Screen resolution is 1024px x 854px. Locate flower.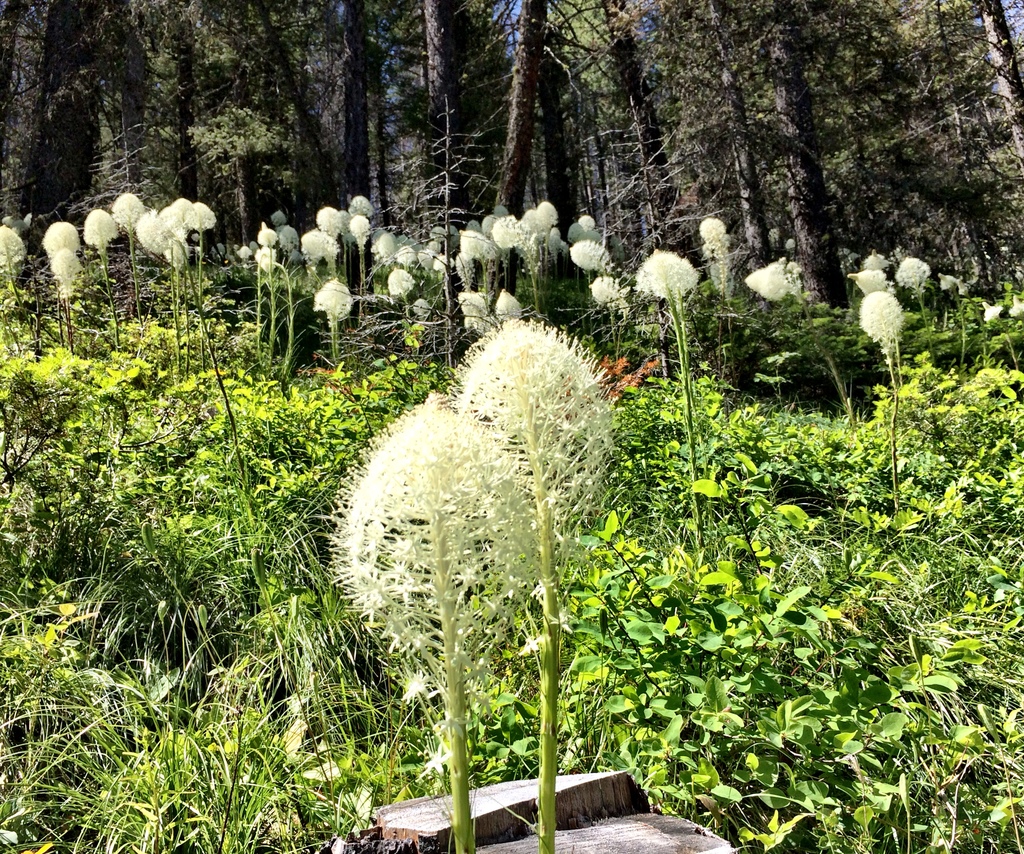
detection(419, 250, 435, 268).
